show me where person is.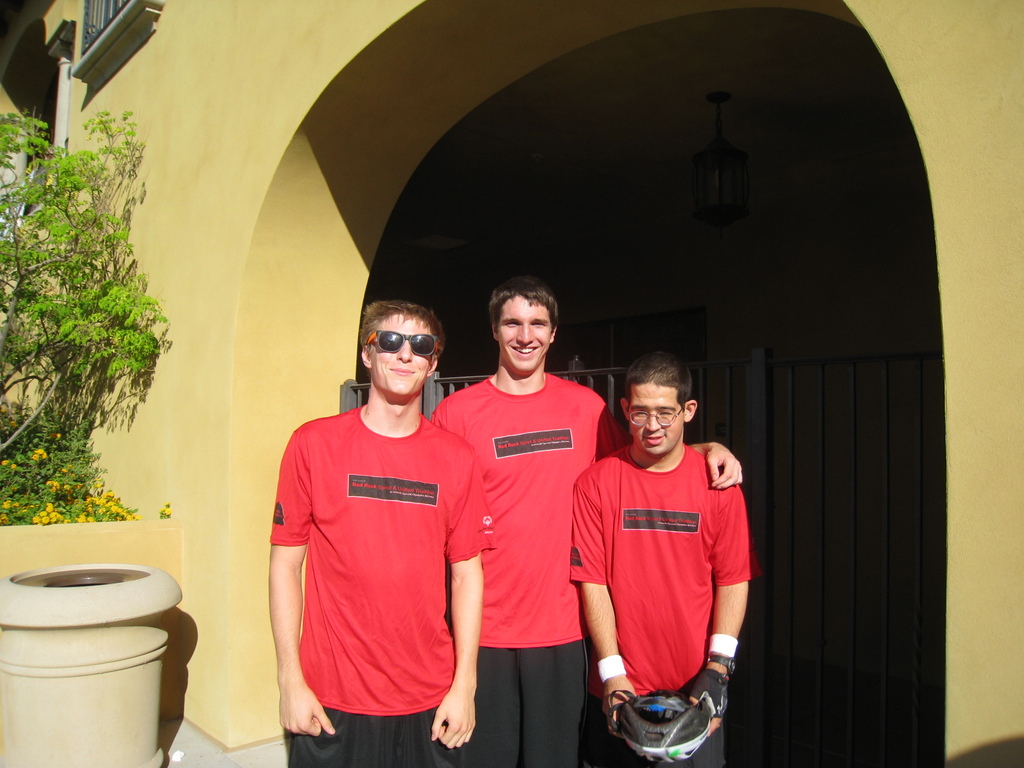
person is at 267 300 494 767.
